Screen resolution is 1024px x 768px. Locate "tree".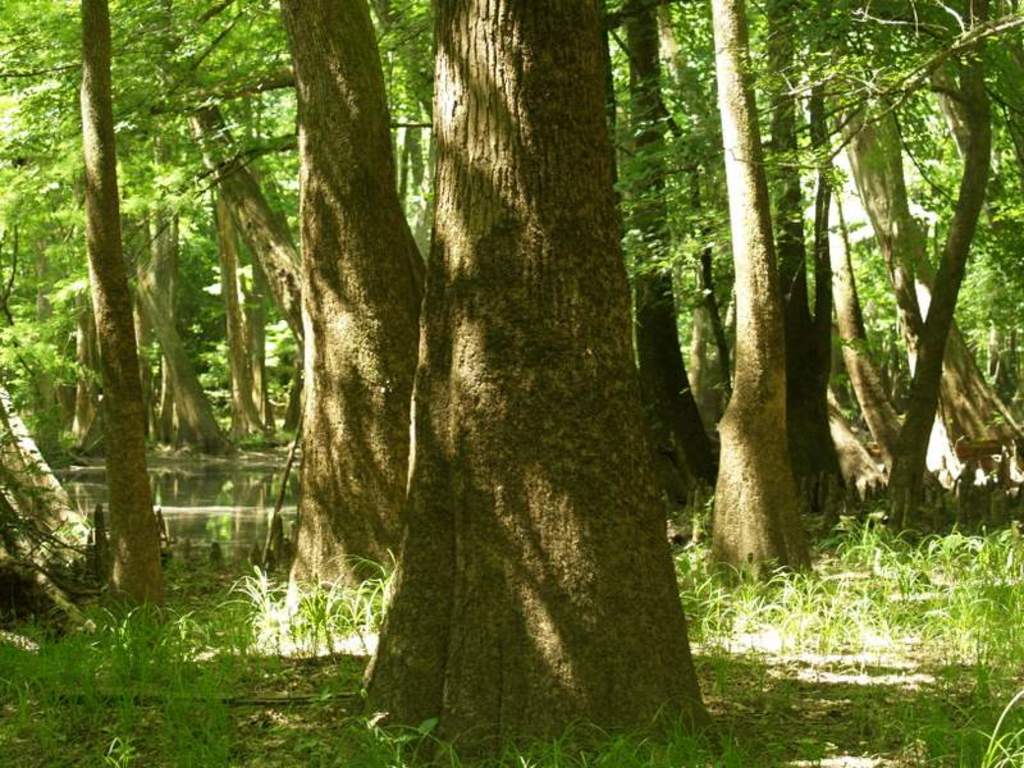
[614,0,722,517].
